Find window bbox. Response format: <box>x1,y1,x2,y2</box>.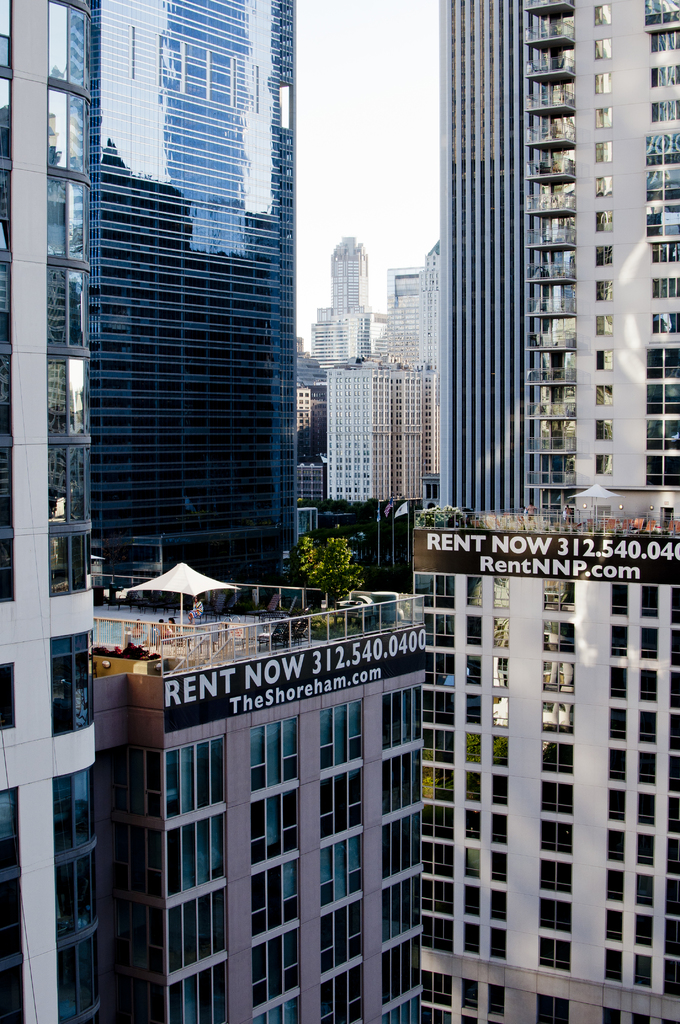
<box>544,781,572,811</box>.
